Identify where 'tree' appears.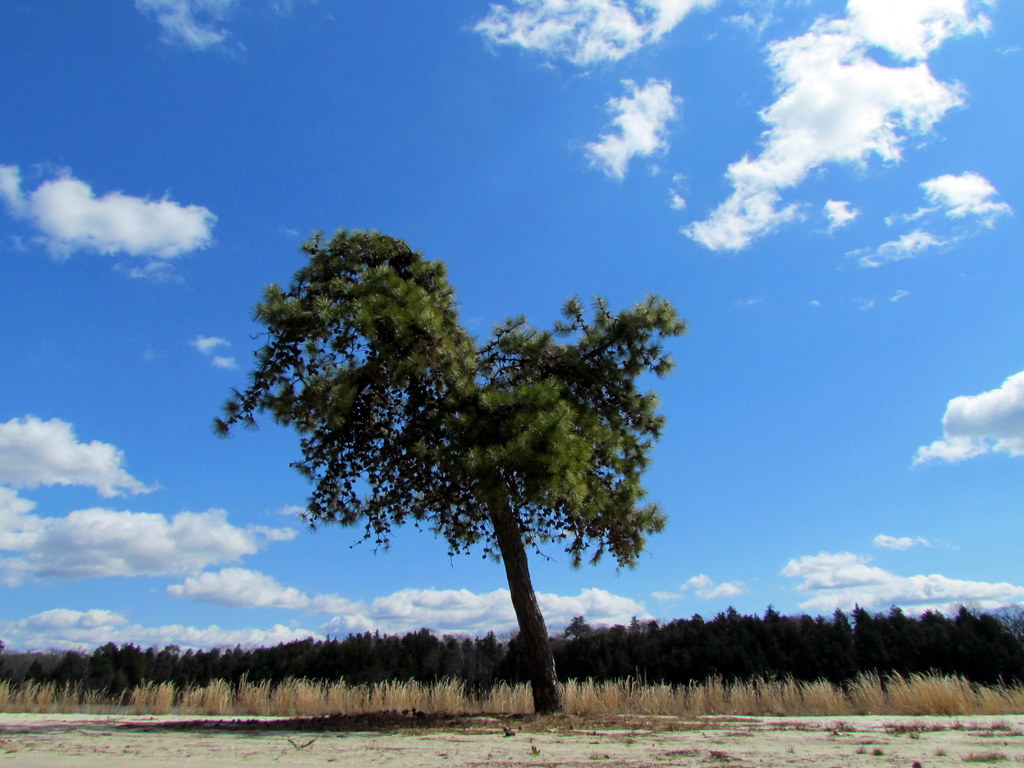
Appears at [x1=216, y1=188, x2=670, y2=699].
